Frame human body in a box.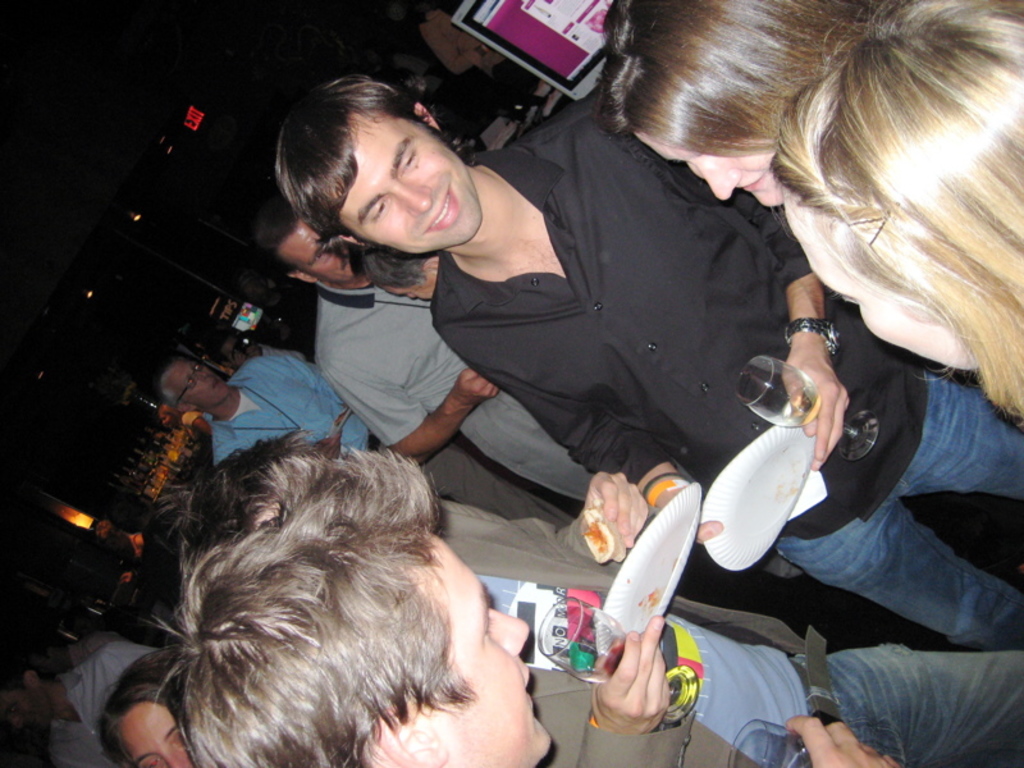
781,0,1023,415.
